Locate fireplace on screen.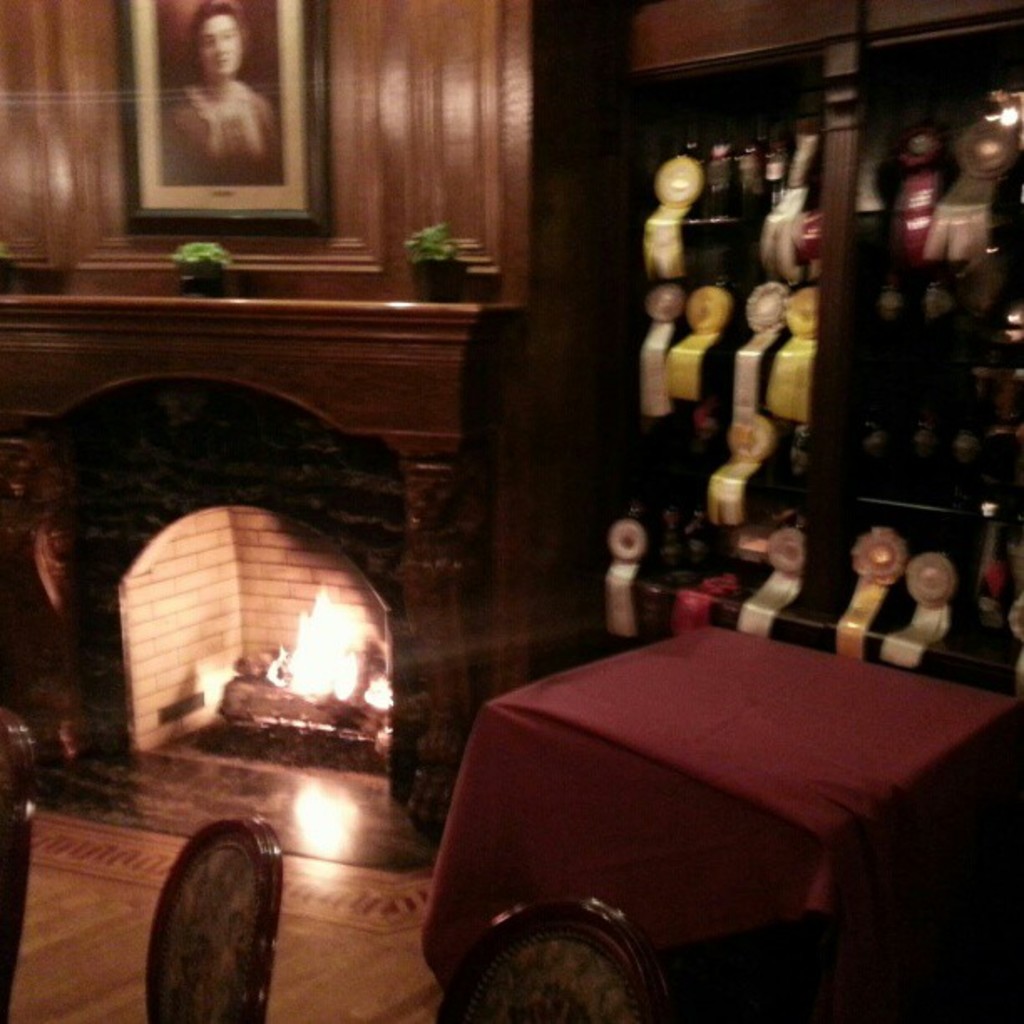
On screen at pyautogui.locateOnScreen(0, 293, 527, 828).
